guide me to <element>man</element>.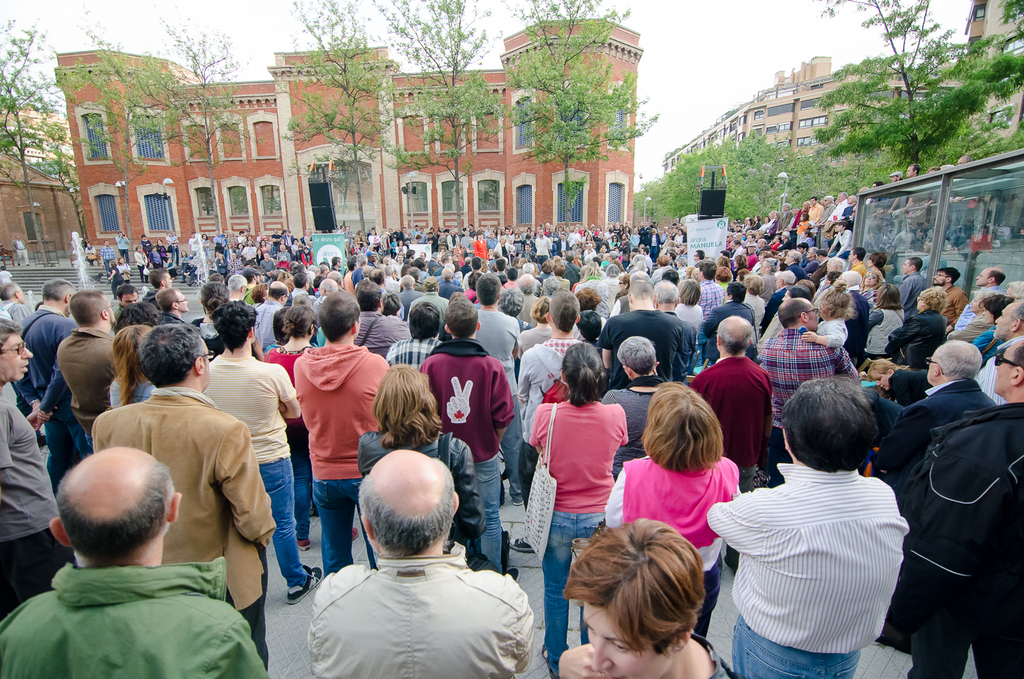
Guidance: rect(952, 266, 1003, 329).
